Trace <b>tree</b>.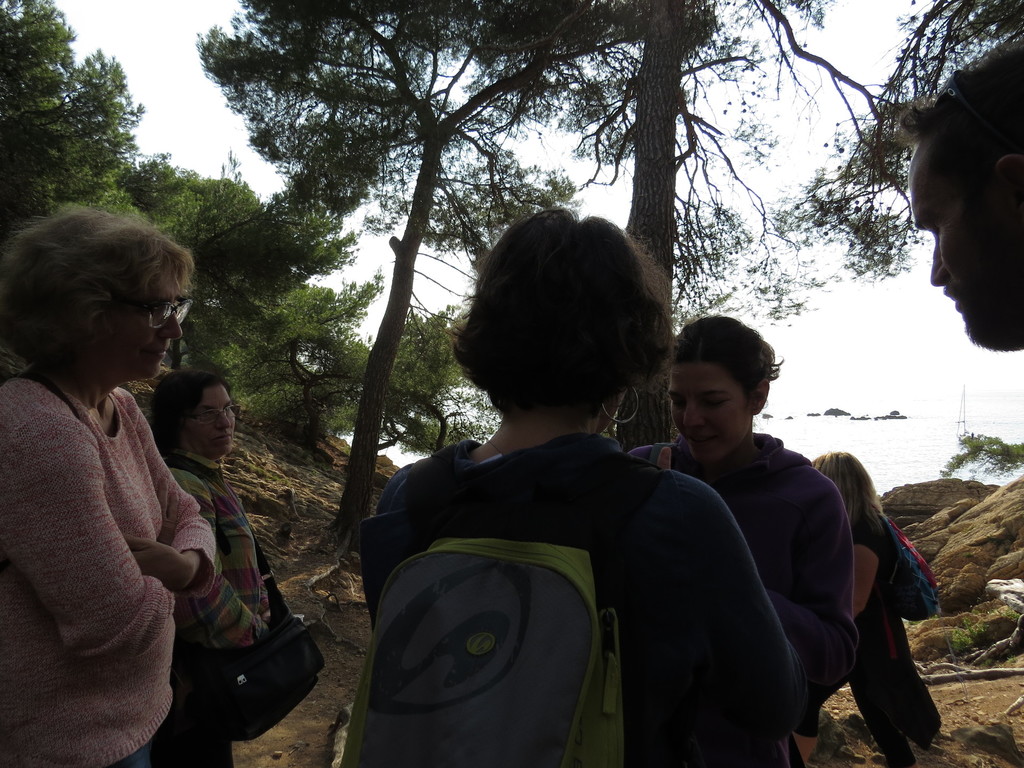
Traced to (left=0, top=1, right=526, bottom=457).
